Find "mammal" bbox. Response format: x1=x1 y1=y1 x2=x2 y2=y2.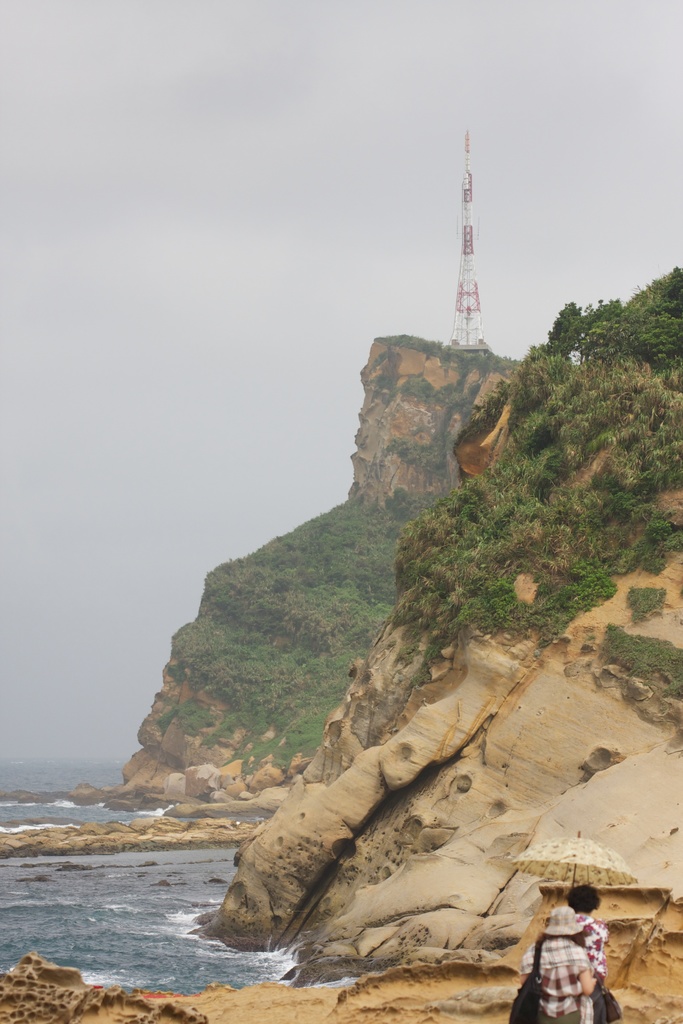
x1=523 y1=893 x2=584 y2=1014.
